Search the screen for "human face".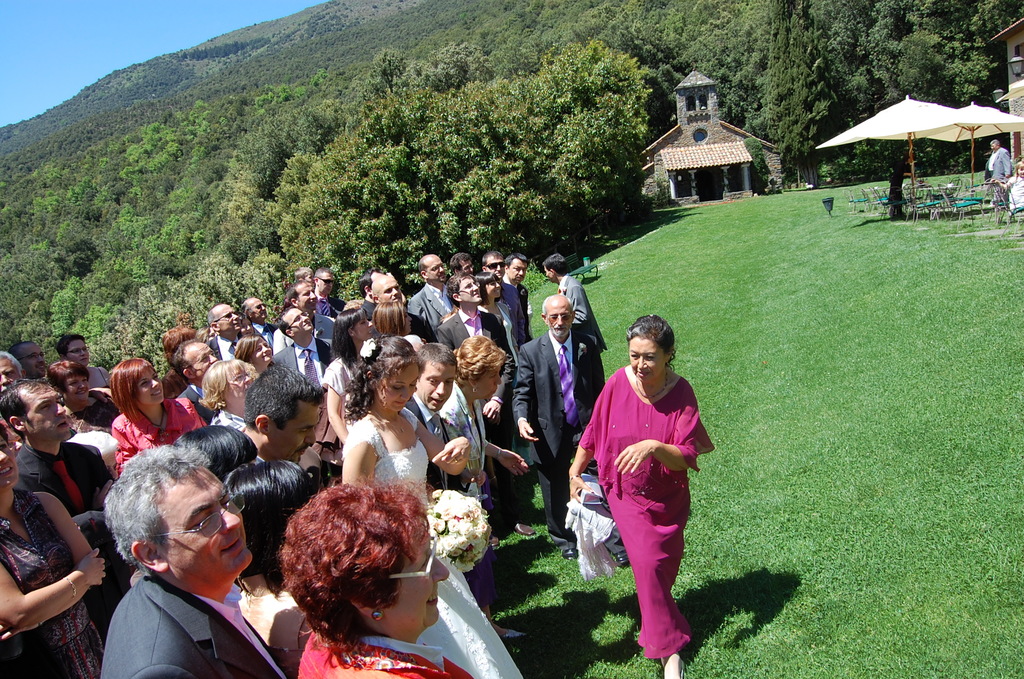
Found at locate(461, 277, 482, 309).
